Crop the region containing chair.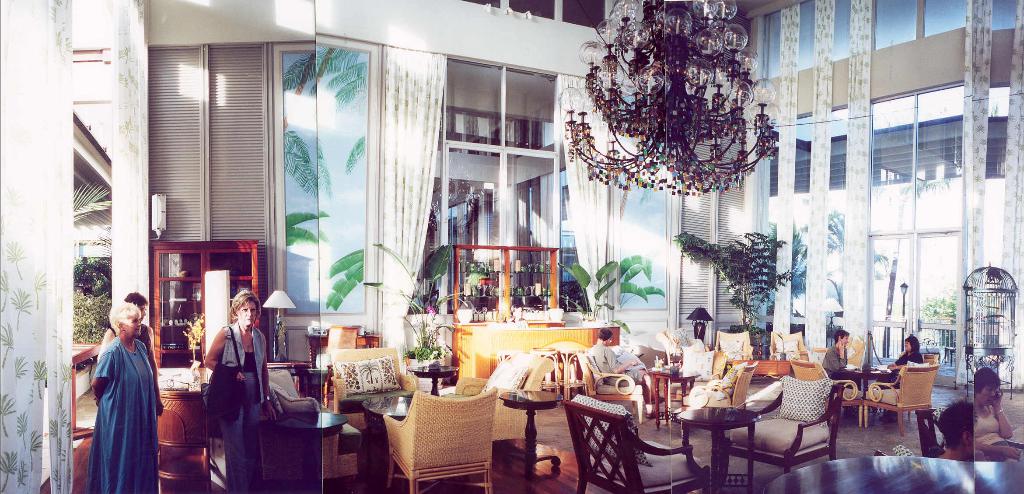
Crop region: [x1=787, y1=359, x2=861, y2=424].
